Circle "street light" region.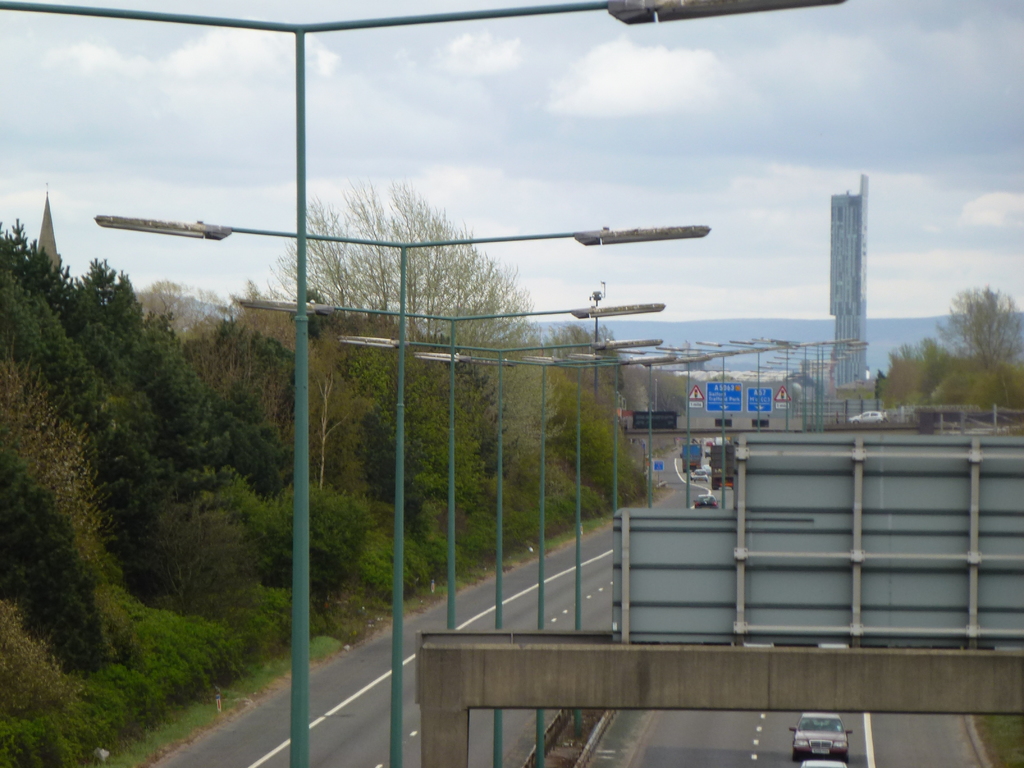
Region: l=235, t=291, r=673, b=762.
